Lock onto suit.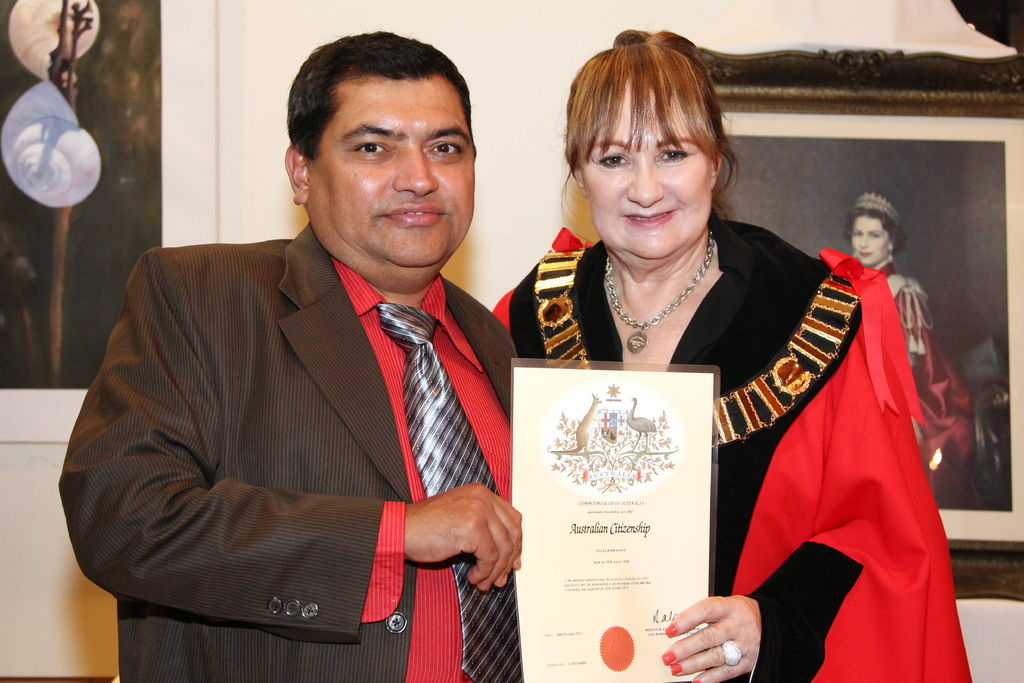
Locked: detection(62, 225, 516, 682).
